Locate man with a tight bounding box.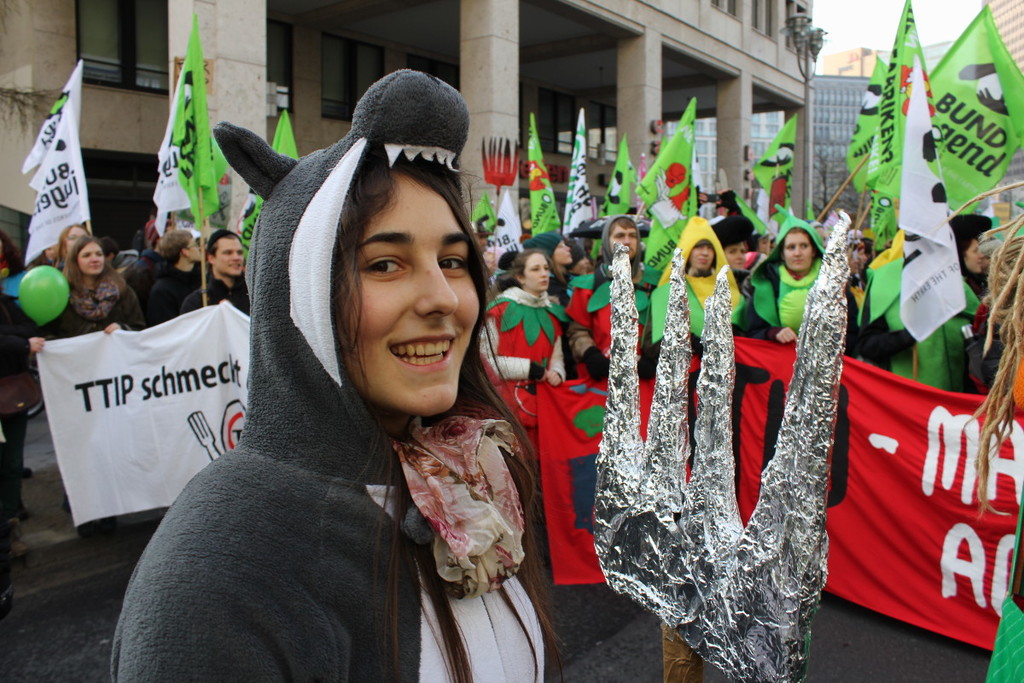
l=181, t=227, r=249, b=310.
